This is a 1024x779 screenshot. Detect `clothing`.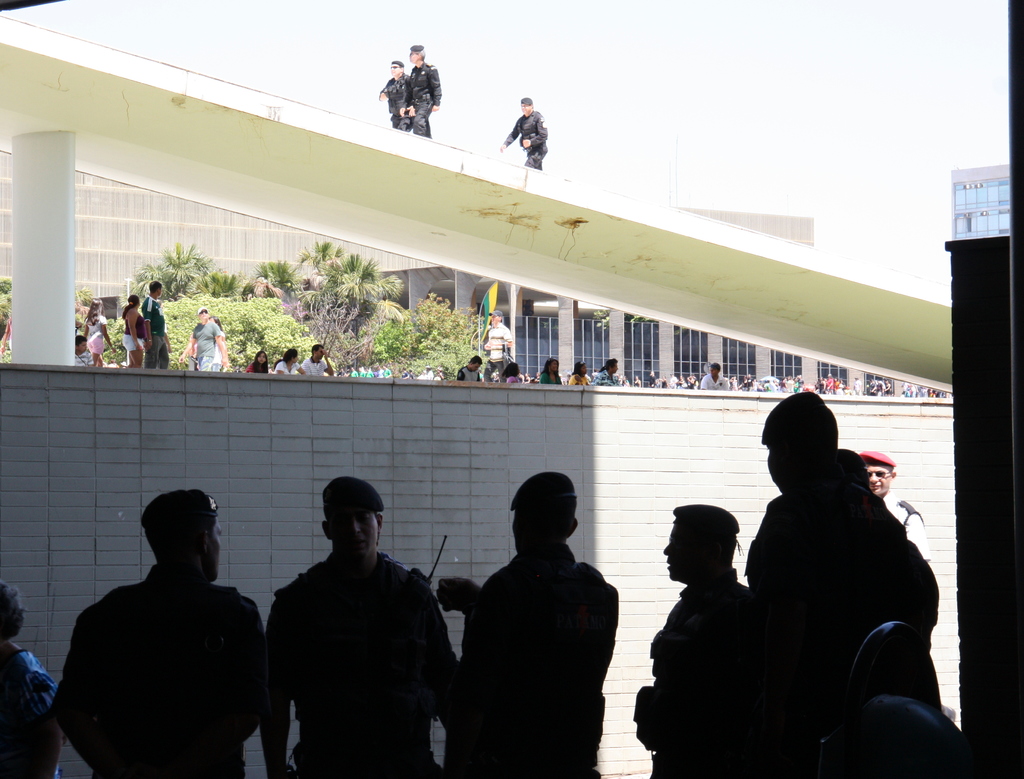
<box>298,356,331,376</box>.
